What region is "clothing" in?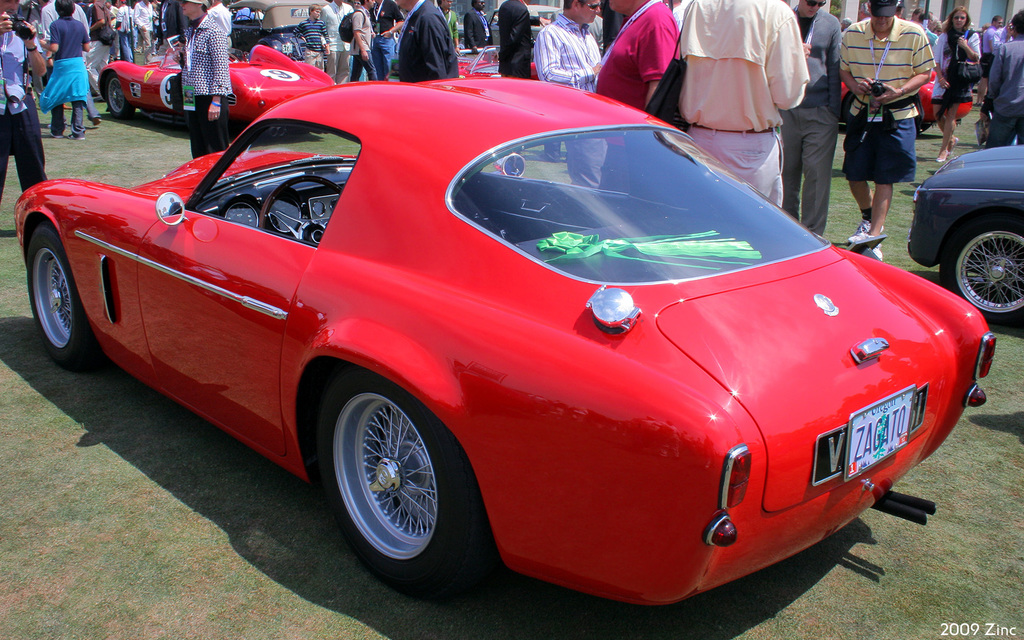
l=764, t=0, r=838, b=232.
